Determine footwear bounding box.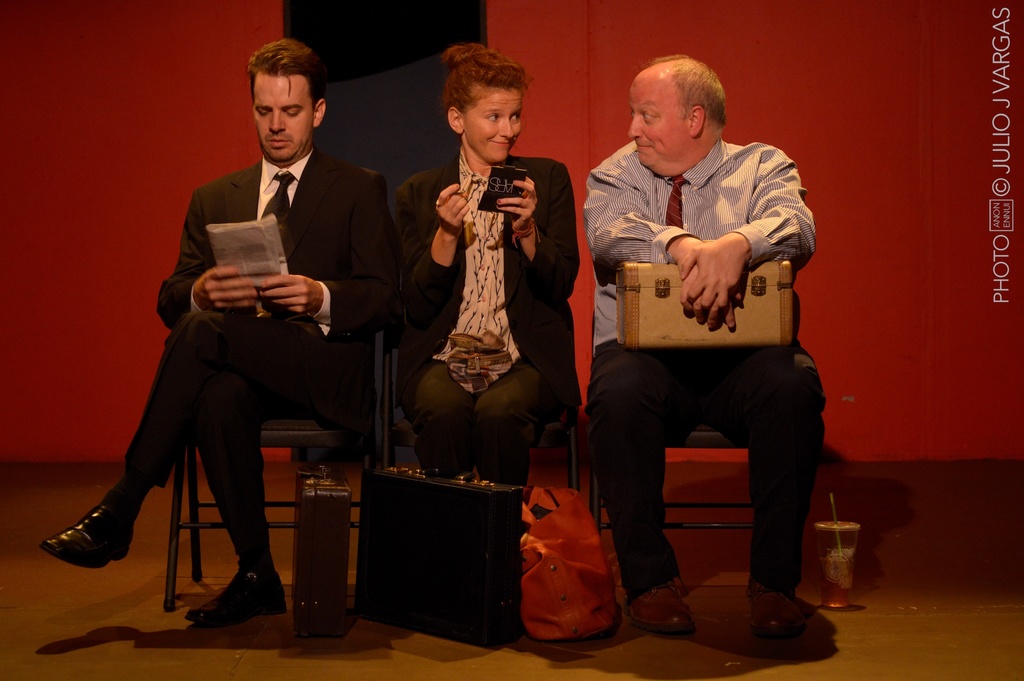
Determined: 748, 587, 802, 642.
